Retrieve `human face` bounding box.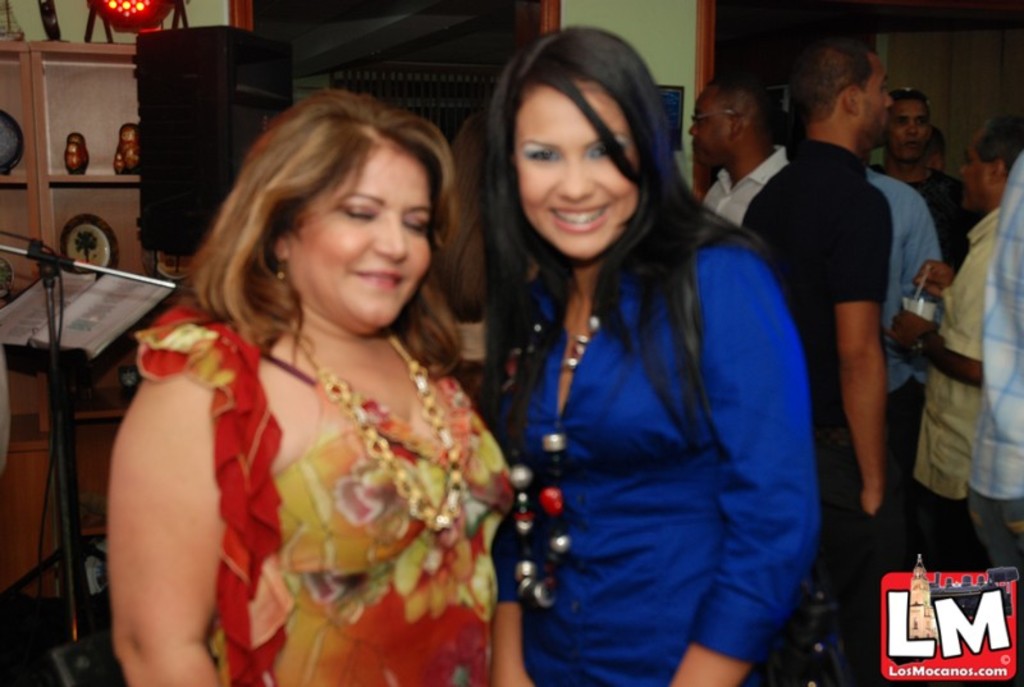
Bounding box: l=517, t=88, r=636, b=258.
